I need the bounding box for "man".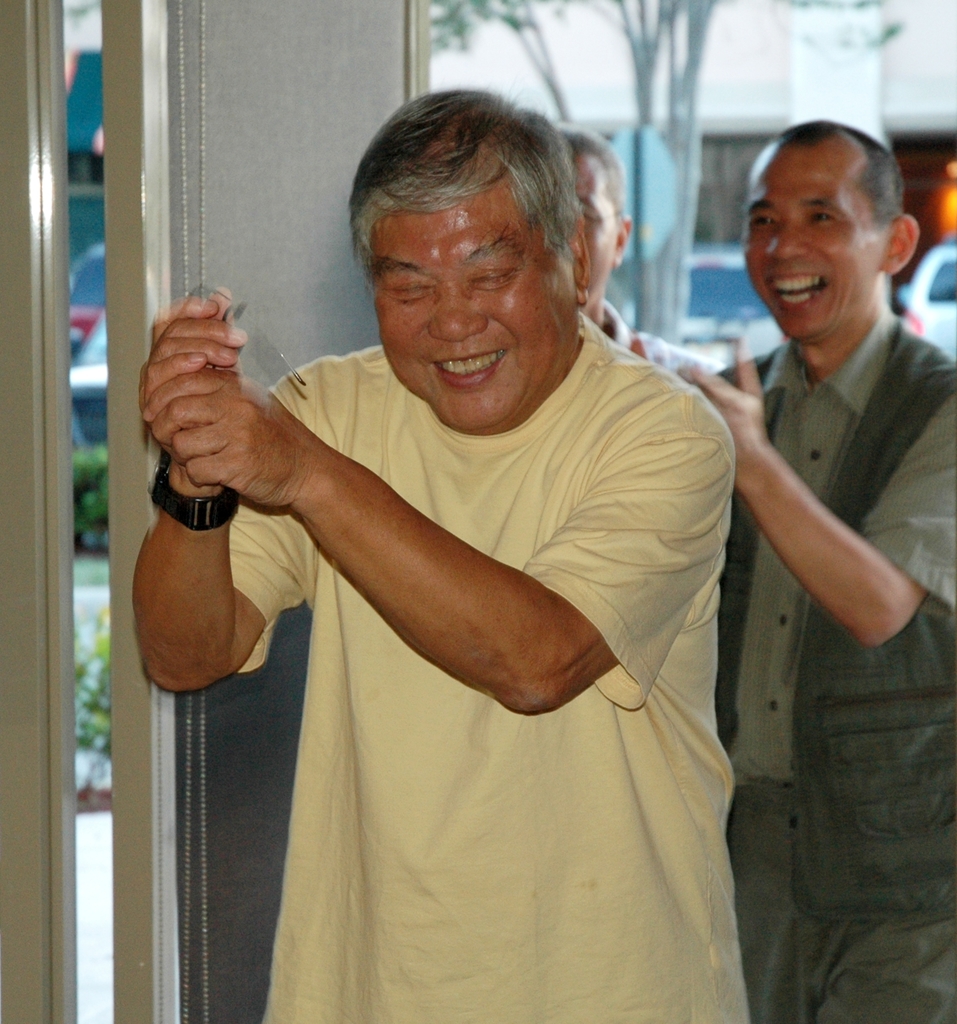
Here it is: [left=131, top=85, right=756, bottom=1023].
